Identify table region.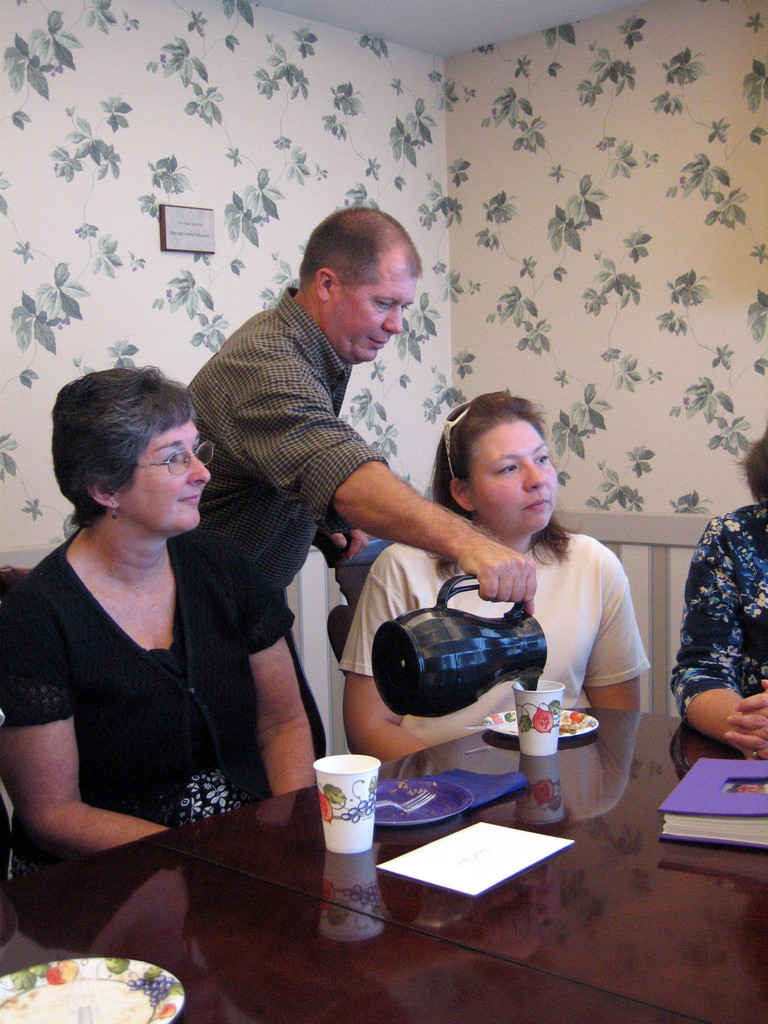
Region: 51:723:714:1023.
